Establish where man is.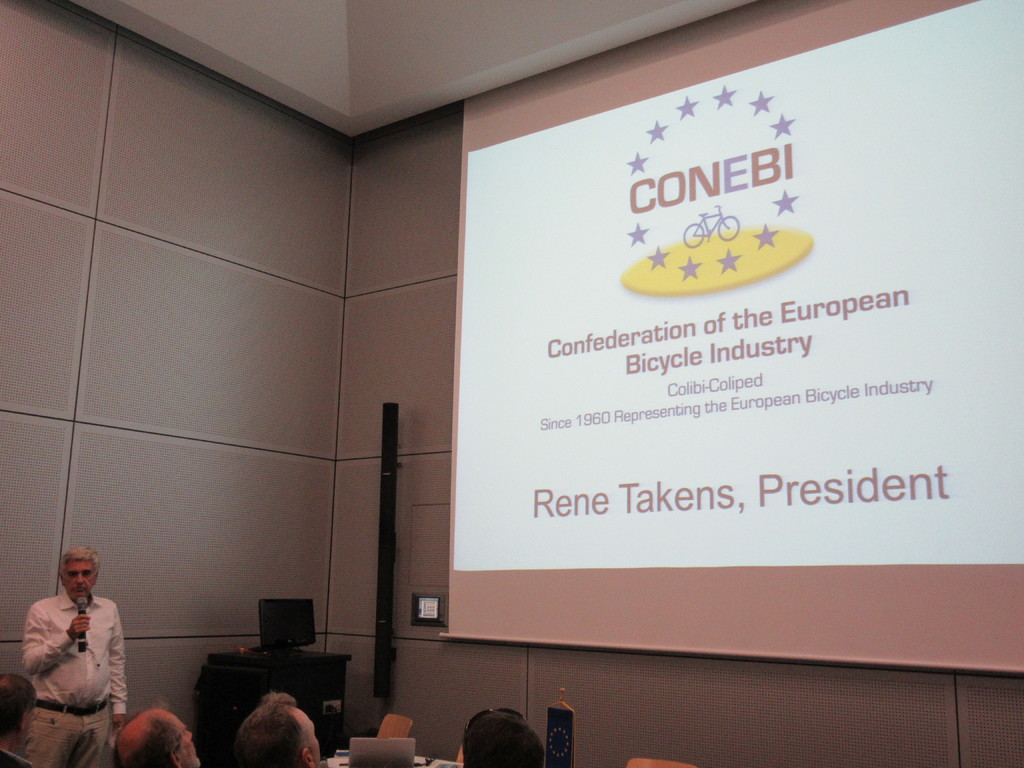
Established at <region>234, 689, 321, 767</region>.
